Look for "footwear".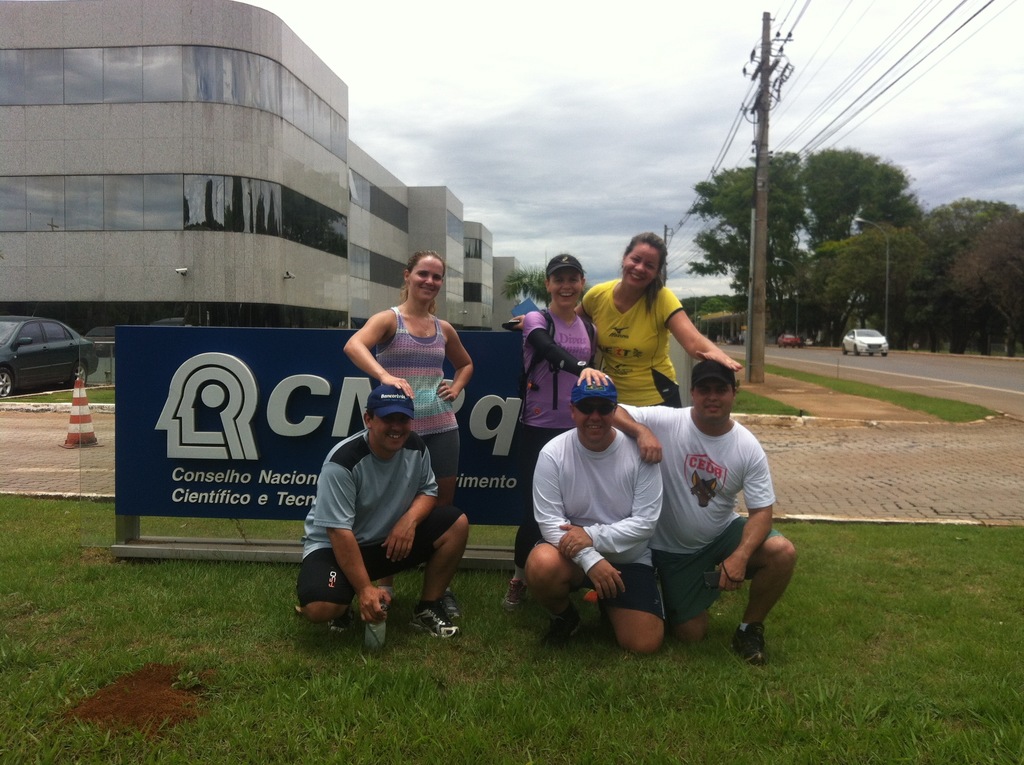
Found: region(536, 606, 580, 650).
